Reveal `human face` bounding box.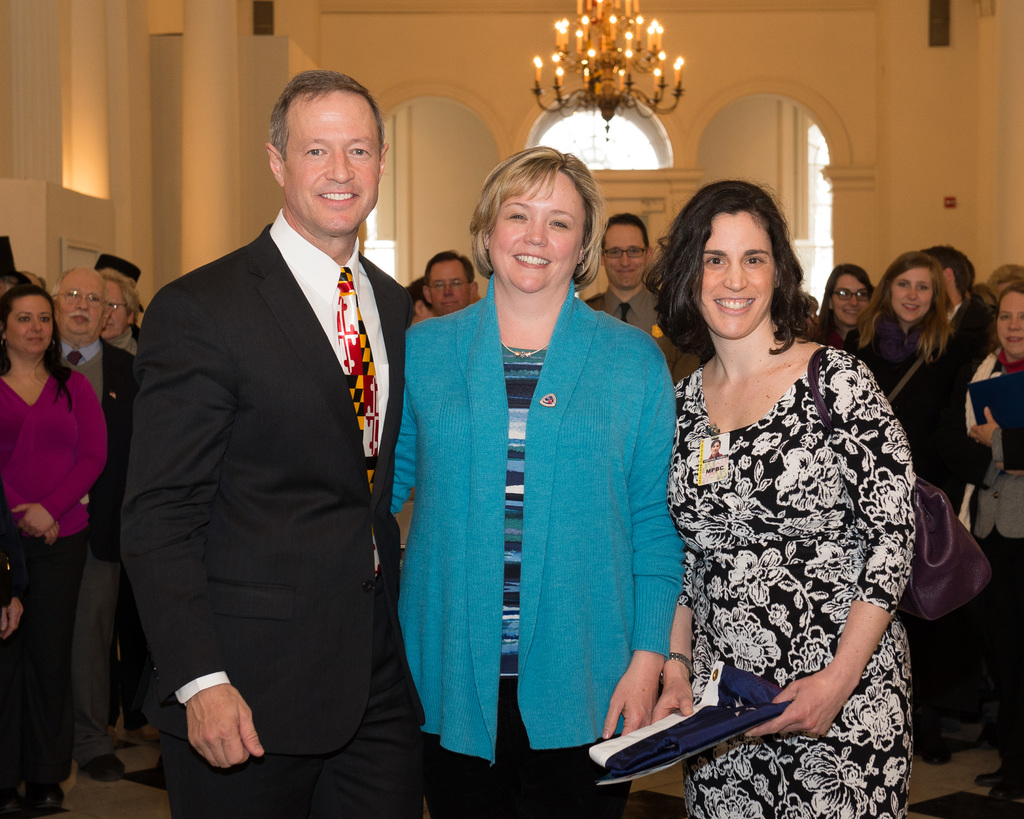
Revealed: bbox(689, 208, 778, 338).
